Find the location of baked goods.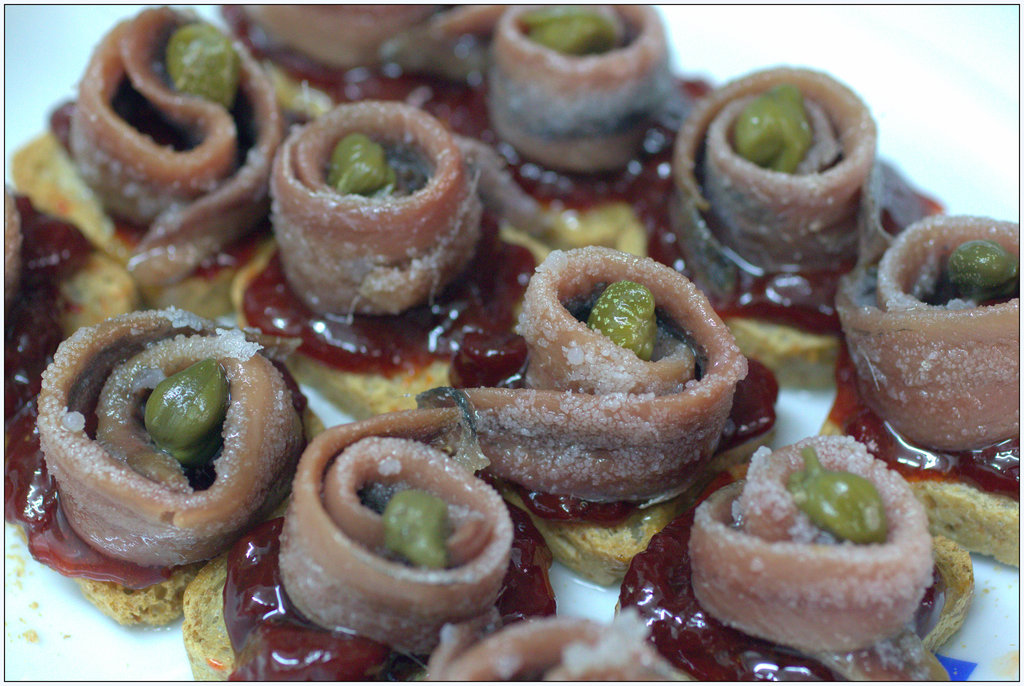
Location: pyautogui.locateOnScreen(0, 189, 136, 438).
